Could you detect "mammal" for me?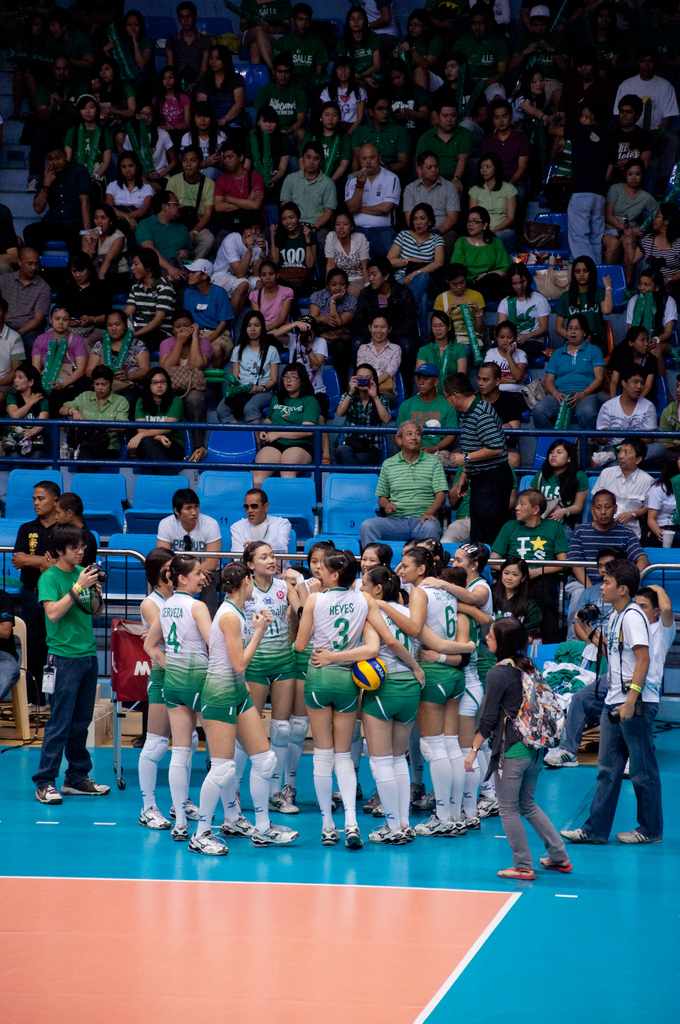
Detection result: x1=60, y1=361, x2=128, y2=469.
